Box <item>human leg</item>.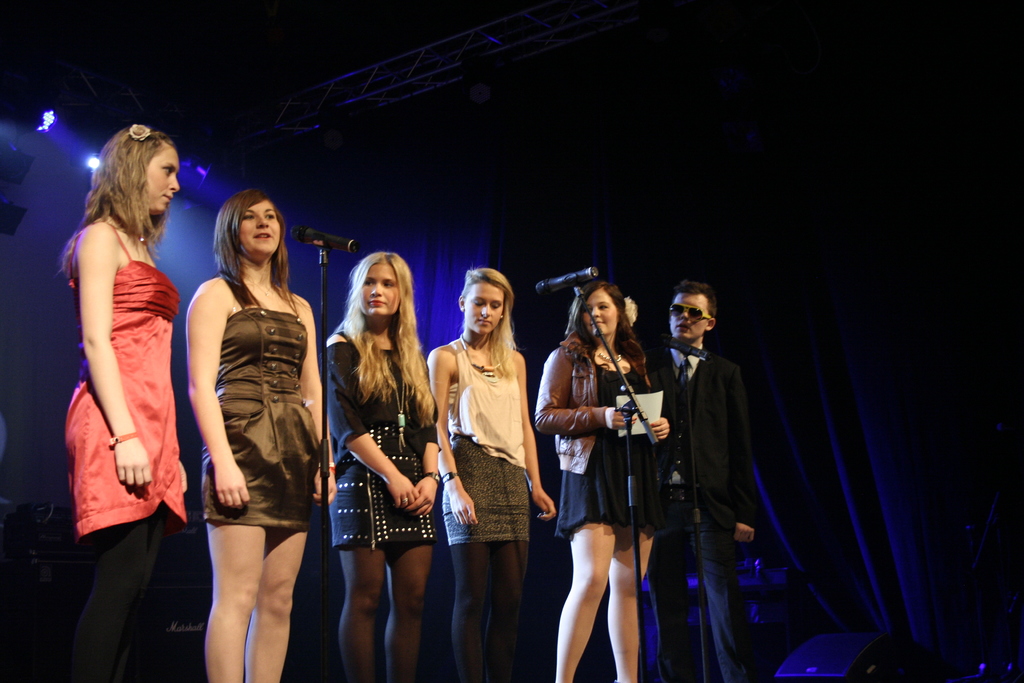
700, 524, 751, 682.
